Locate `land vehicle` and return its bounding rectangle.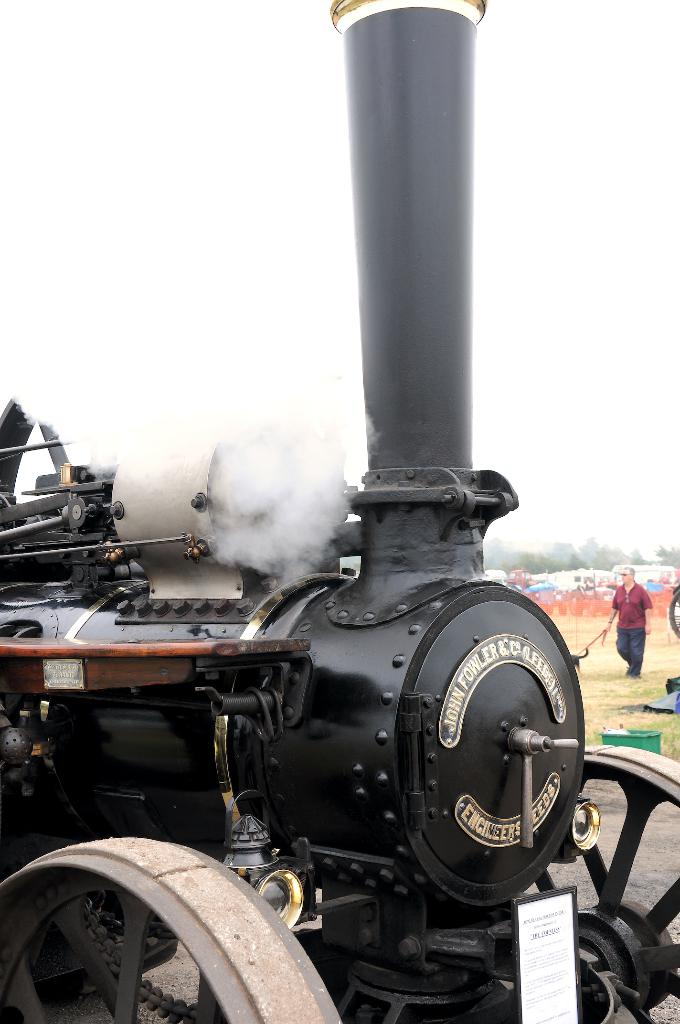
(x1=26, y1=149, x2=638, y2=1023).
